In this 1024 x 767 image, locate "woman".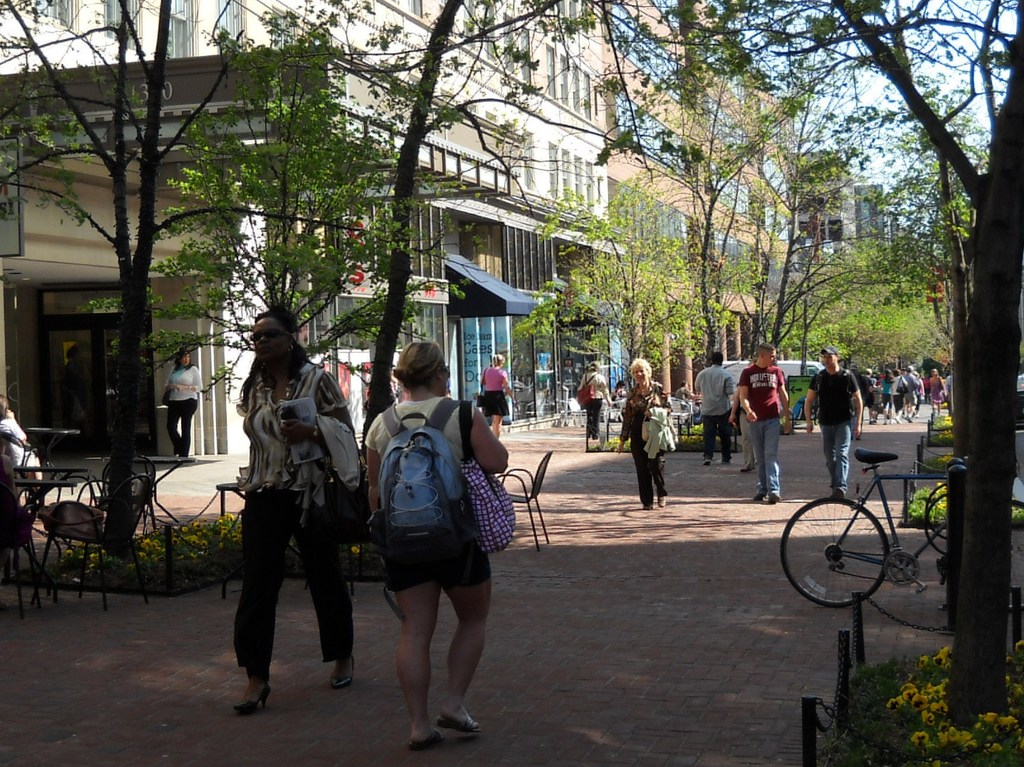
Bounding box: detection(220, 296, 370, 720).
